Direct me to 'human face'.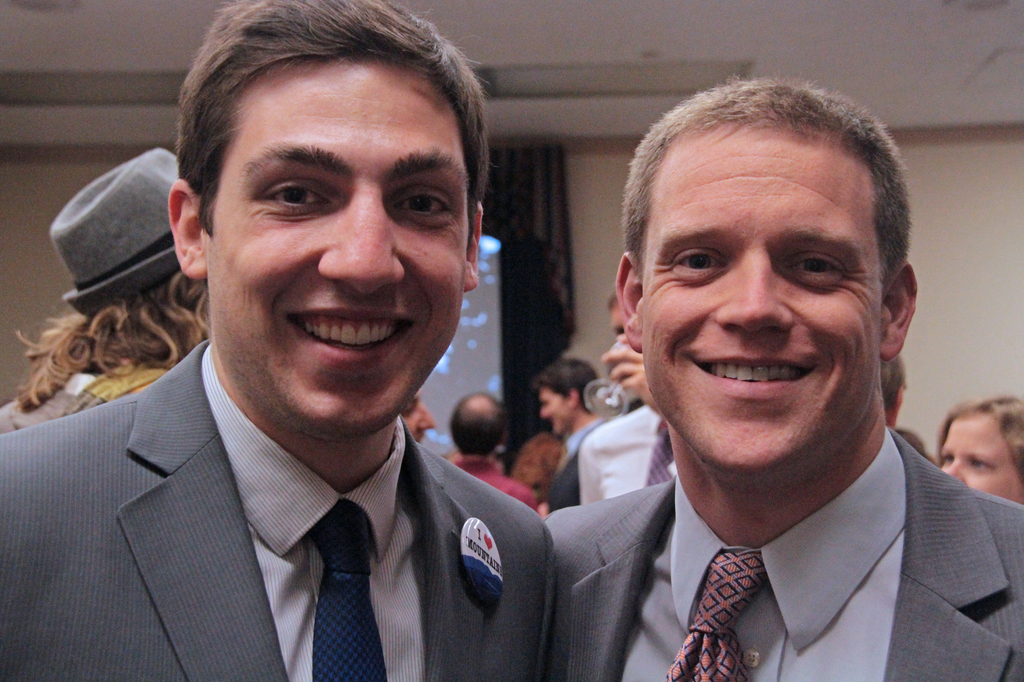
Direction: (left=610, top=309, right=624, bottom=334).
